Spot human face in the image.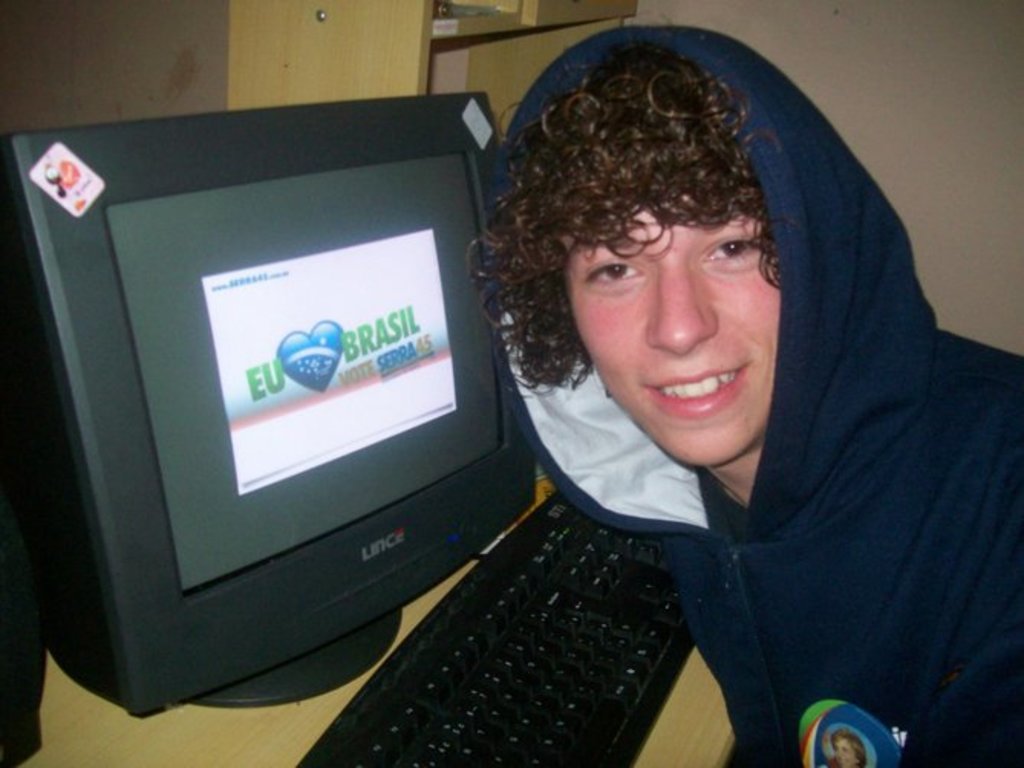
human face found at <box>574,205,784,471</box>.
